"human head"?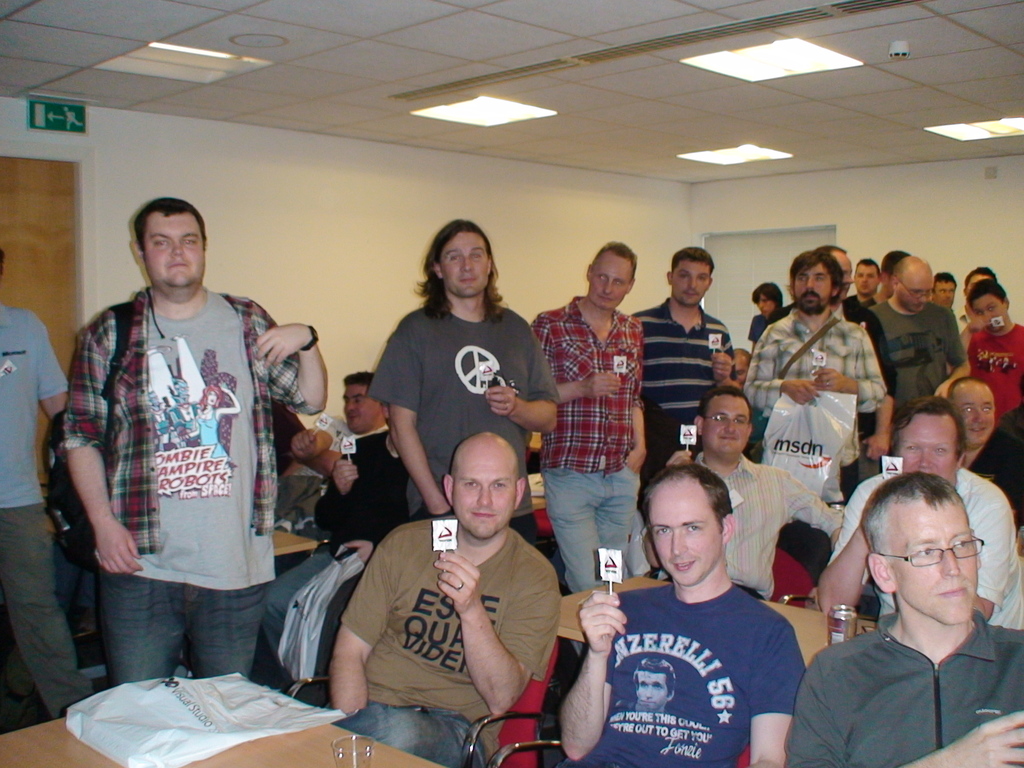
crop(630, 655, 673, 712)
